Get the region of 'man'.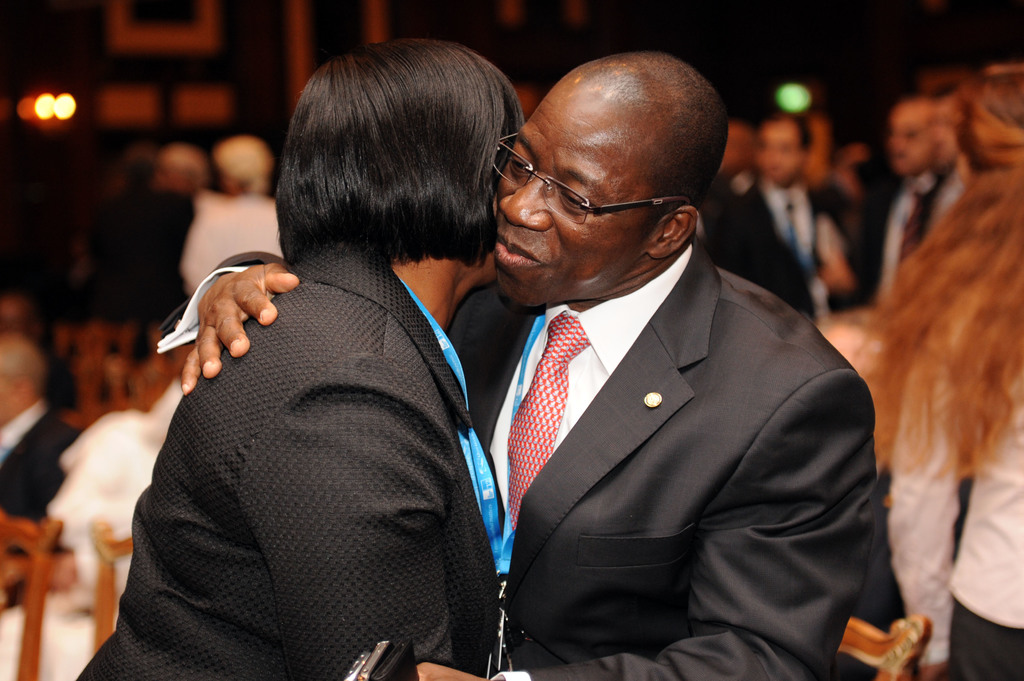
(left=918, top=67, right=968, bottom=231).
